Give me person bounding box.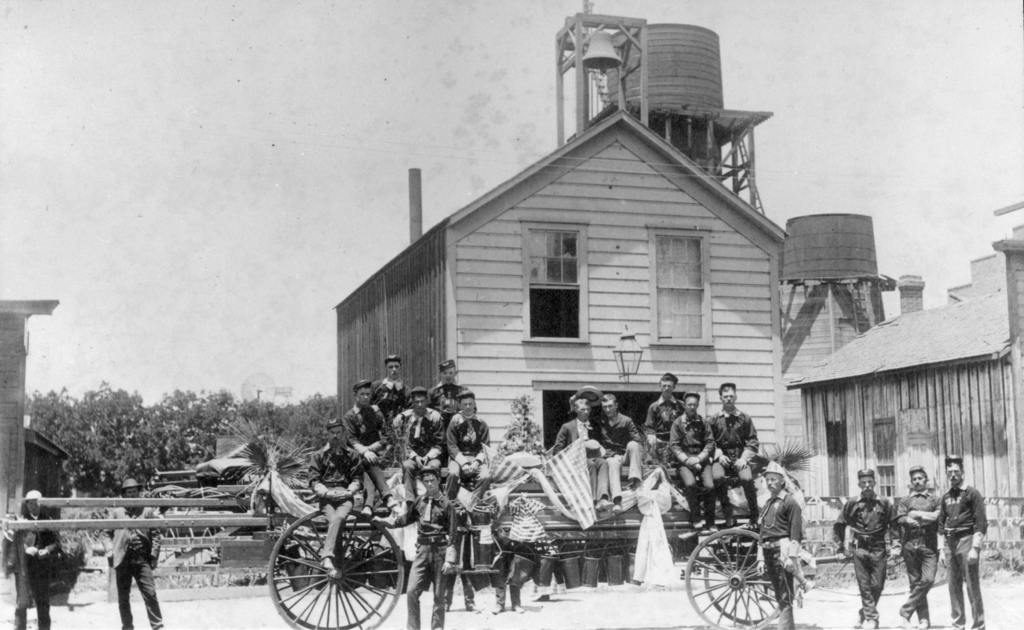
{"x1": 758, "y1": 459, "x2": 803, "y2": 629}.
